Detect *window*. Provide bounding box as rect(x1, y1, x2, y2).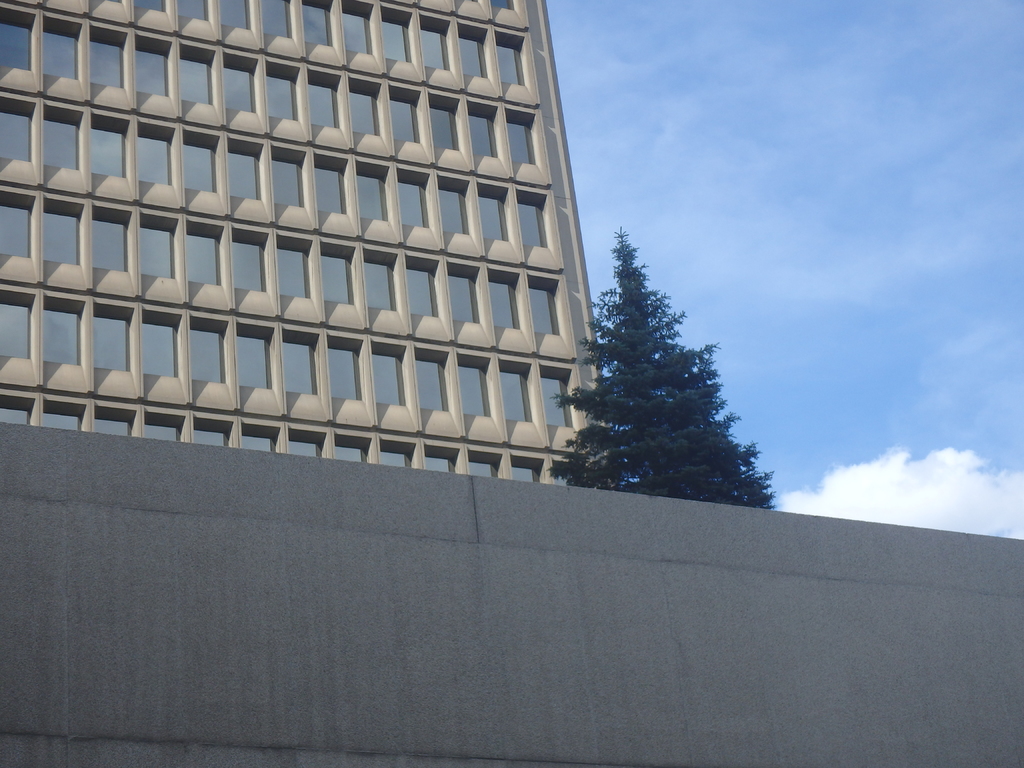
rect(297, 0, 335, 45).
